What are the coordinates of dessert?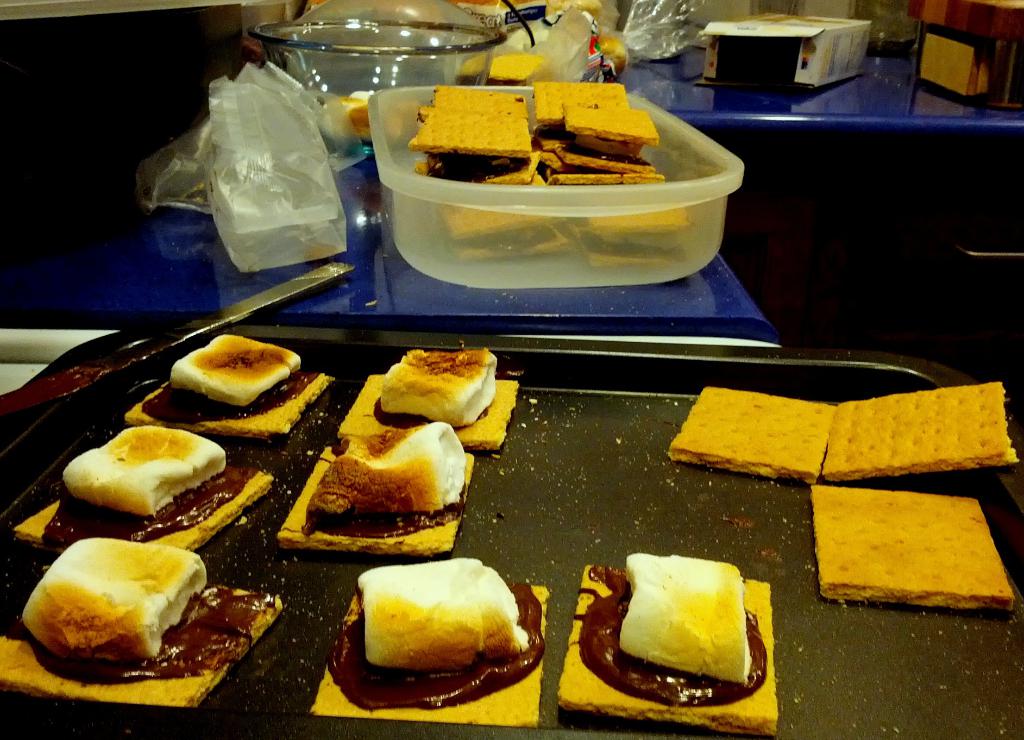
x1=670 y1=388 x2=838 y2=488.
